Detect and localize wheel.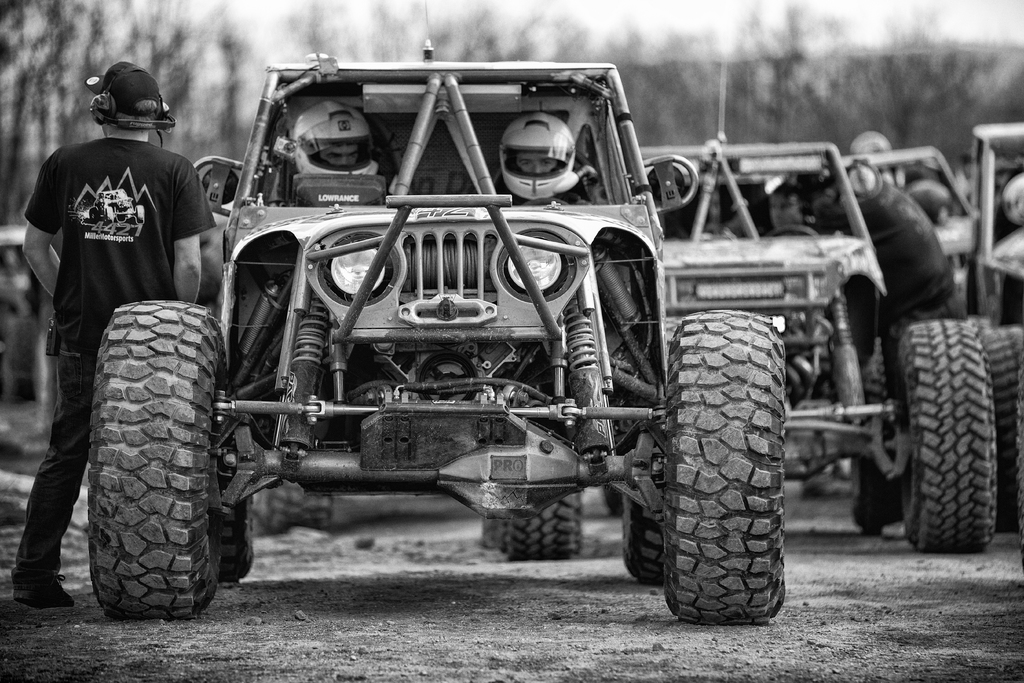
Localized at (x1=661, y1=308, x2=785, y2=621).
